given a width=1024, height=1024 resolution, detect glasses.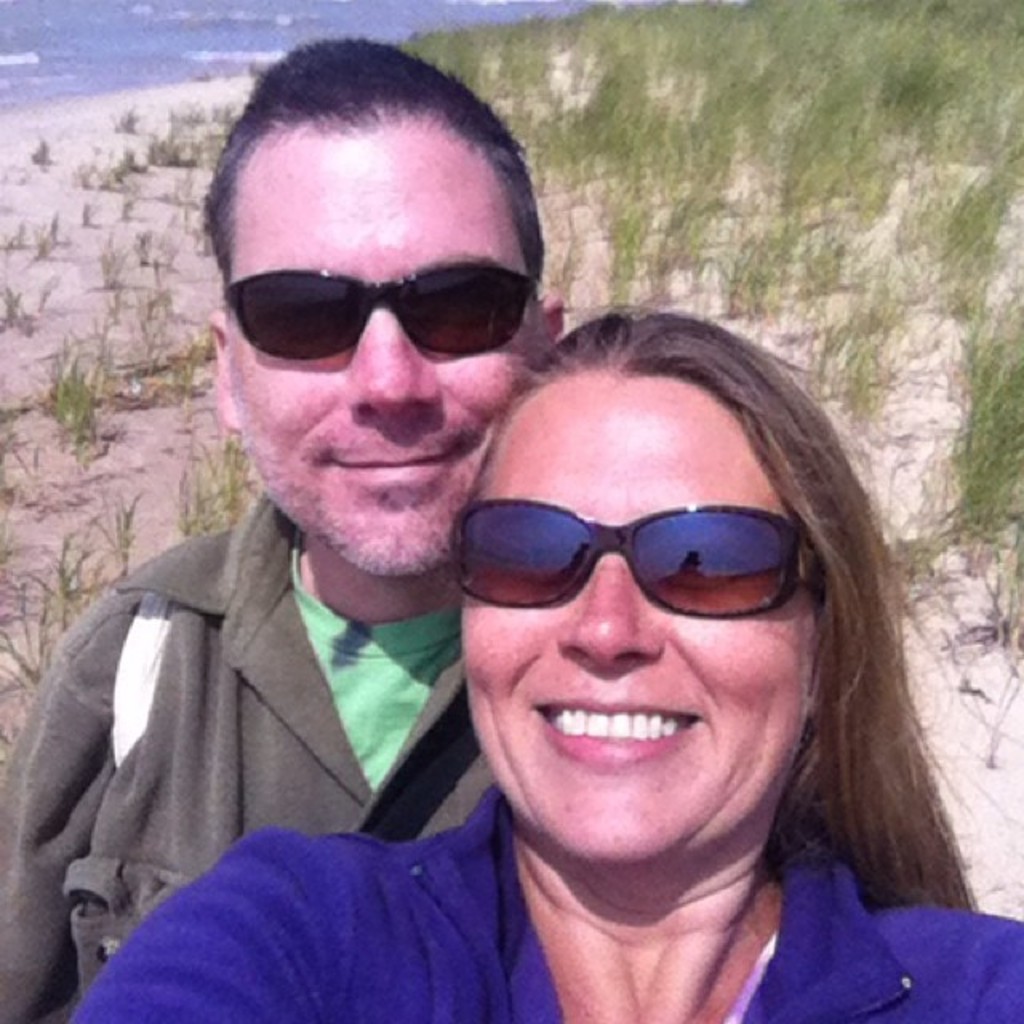
box(438, 490, 826, 618).
